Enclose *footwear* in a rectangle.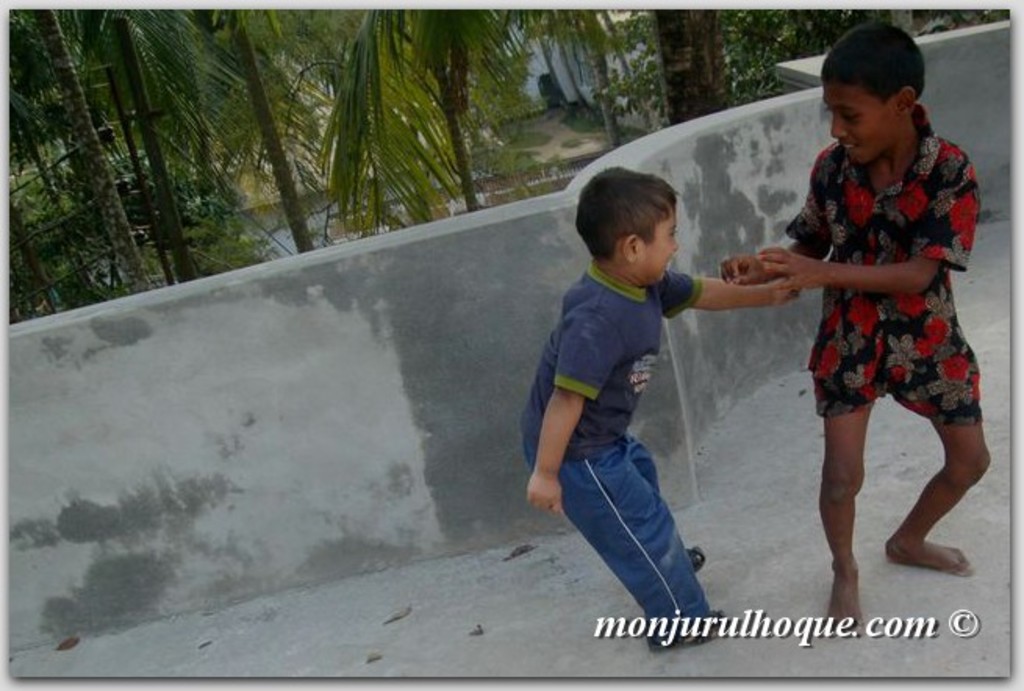
box=[688, 547, 705, 571].
